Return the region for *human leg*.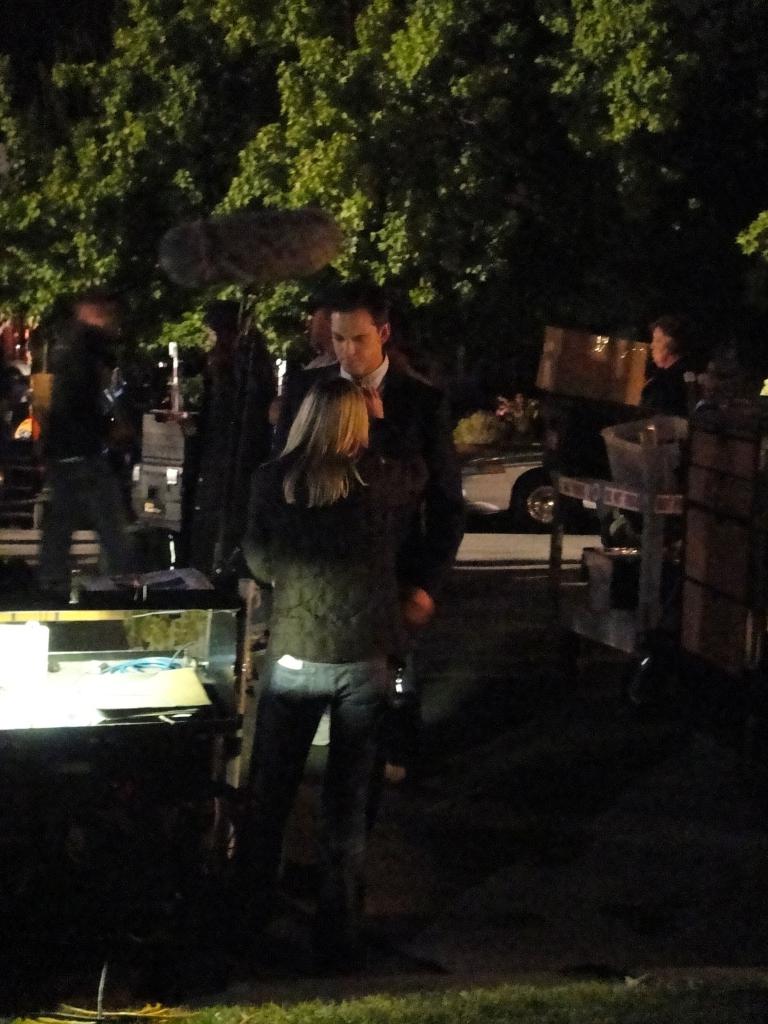
[340,637,392,896].
